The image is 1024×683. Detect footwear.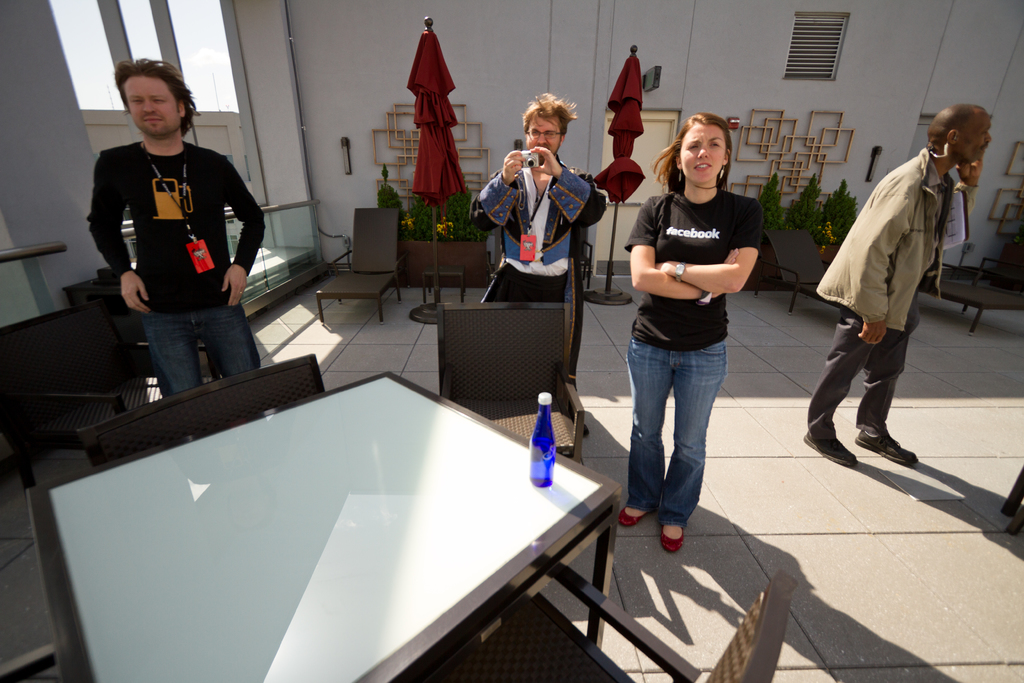
Detection: detection(801, 430, 856, 469).
